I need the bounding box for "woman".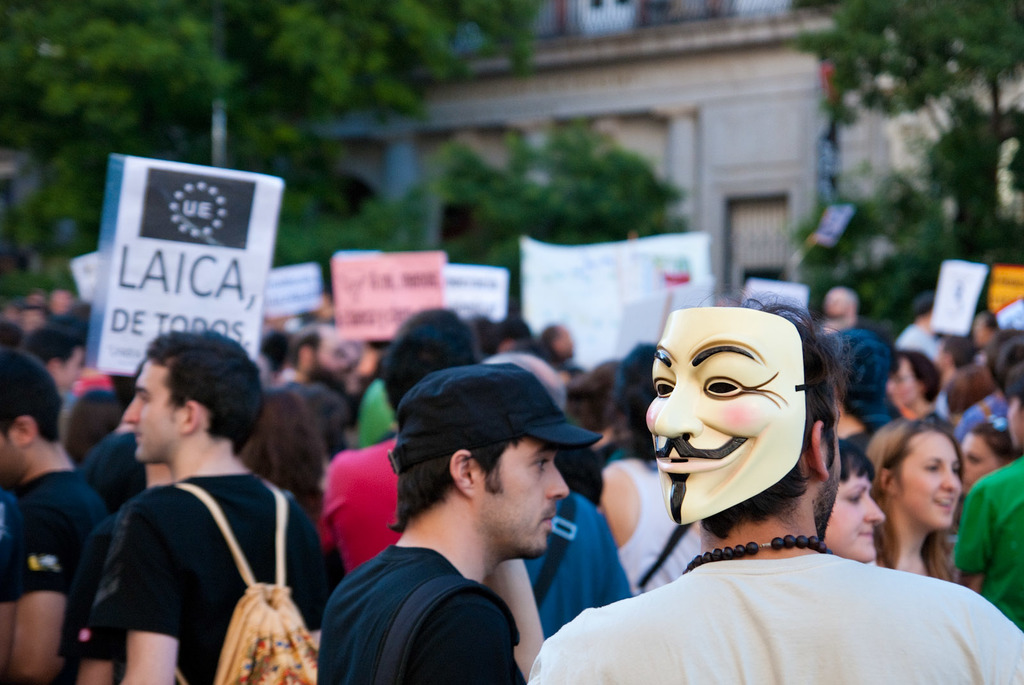
Here it is: [x1=817, y1=441, x2=892, y2=569].
